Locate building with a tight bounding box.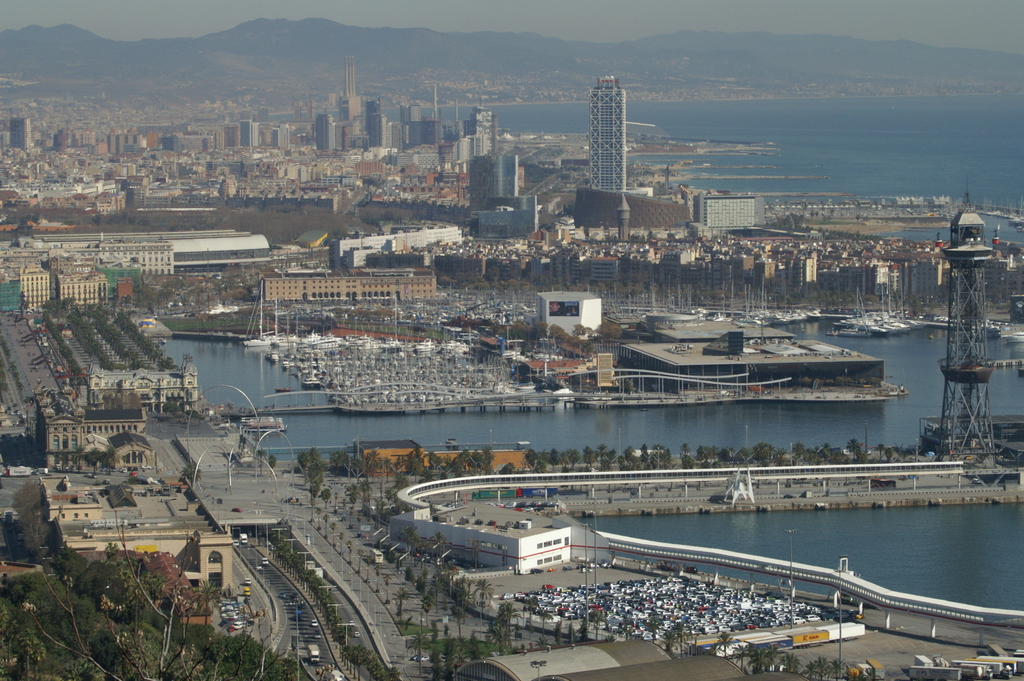
{"x1": 589, "y1": 72, "x2": 628, "y2": 193}.
